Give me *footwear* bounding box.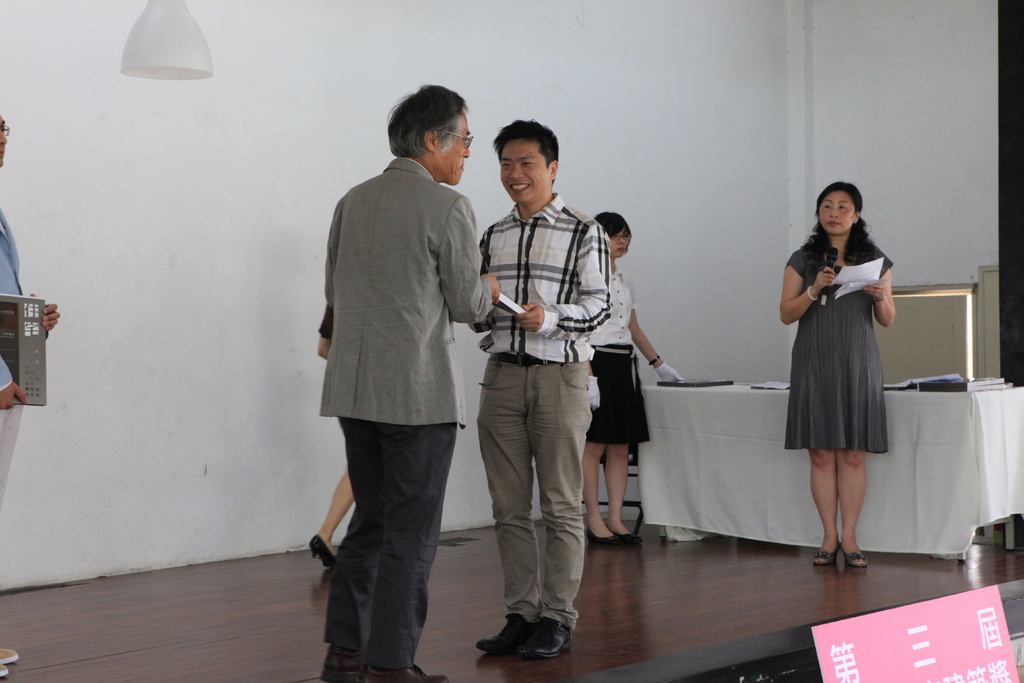
box=[610, 529, 637, 552].
